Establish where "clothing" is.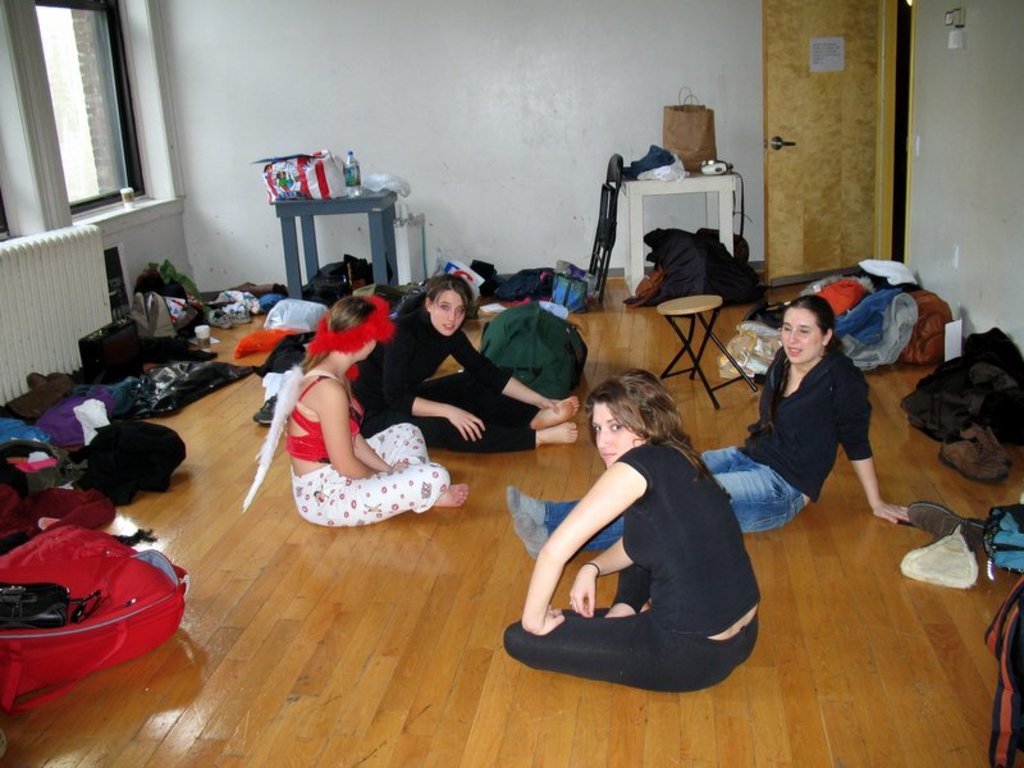
Established at region(507, 342, 863, 522).
